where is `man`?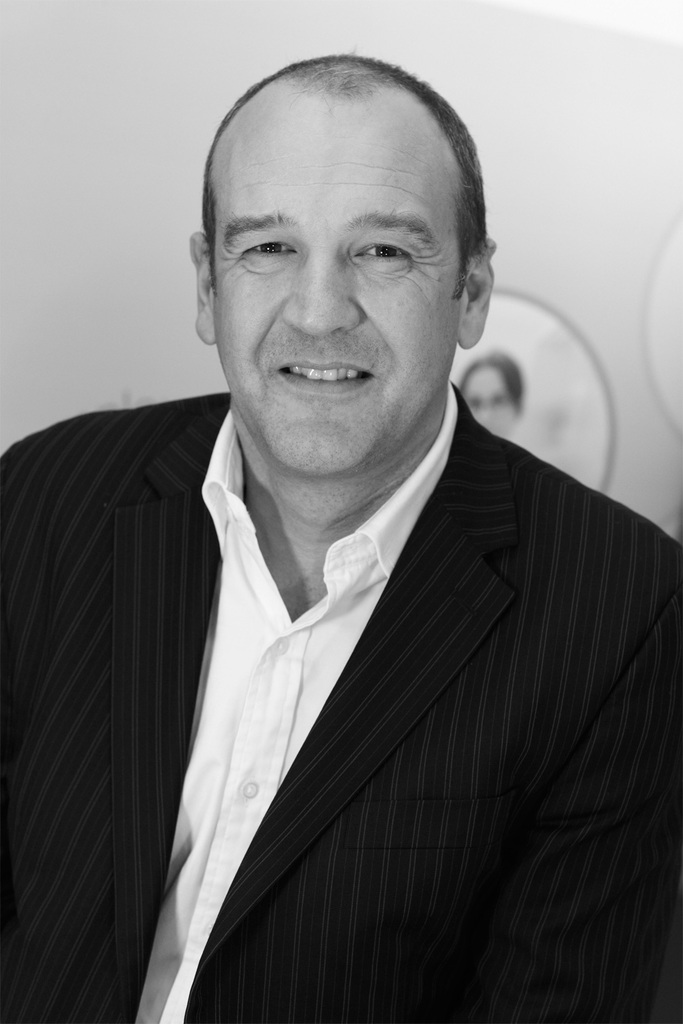
Rect(3, 74, 677, 990).
